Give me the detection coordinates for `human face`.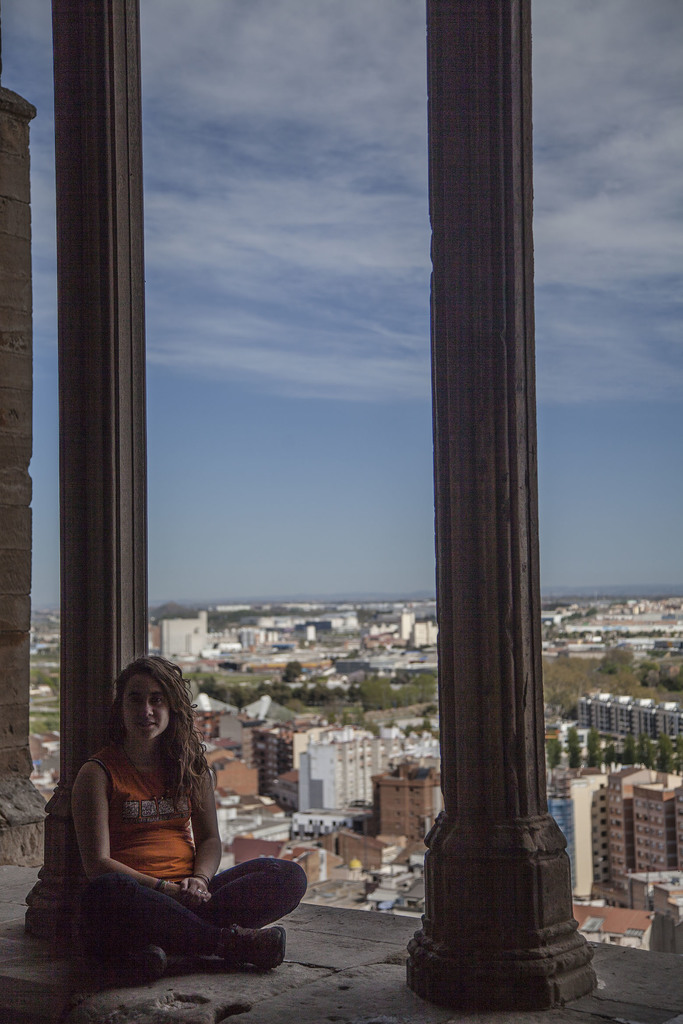
detection(124, 675, 172, 739).
